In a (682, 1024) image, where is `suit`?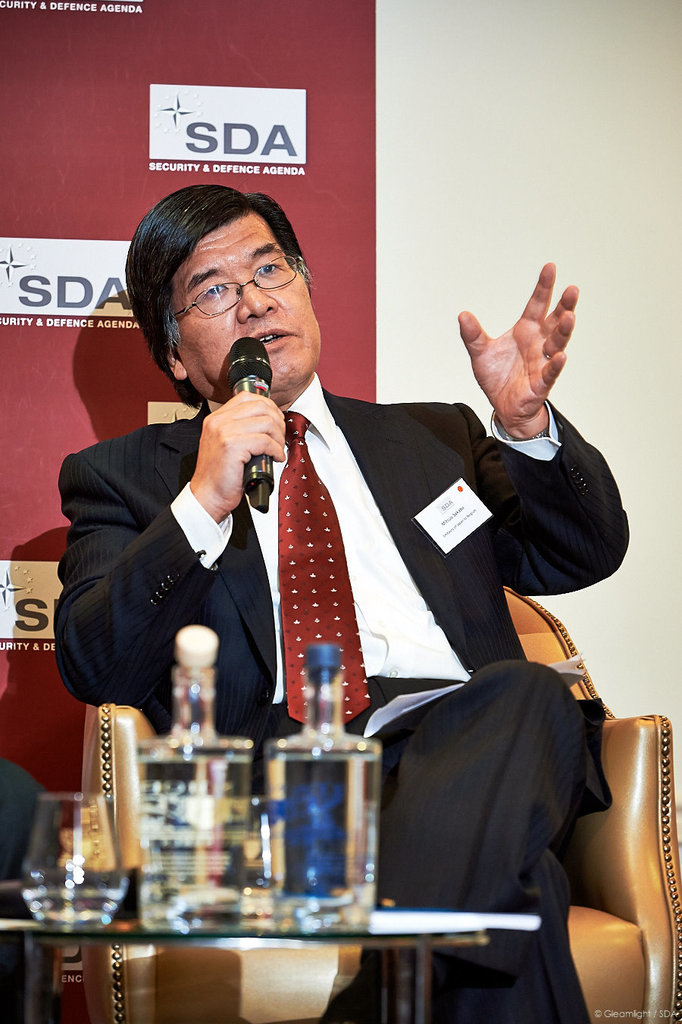
left=127, top=237, right=568, bottom=986.
